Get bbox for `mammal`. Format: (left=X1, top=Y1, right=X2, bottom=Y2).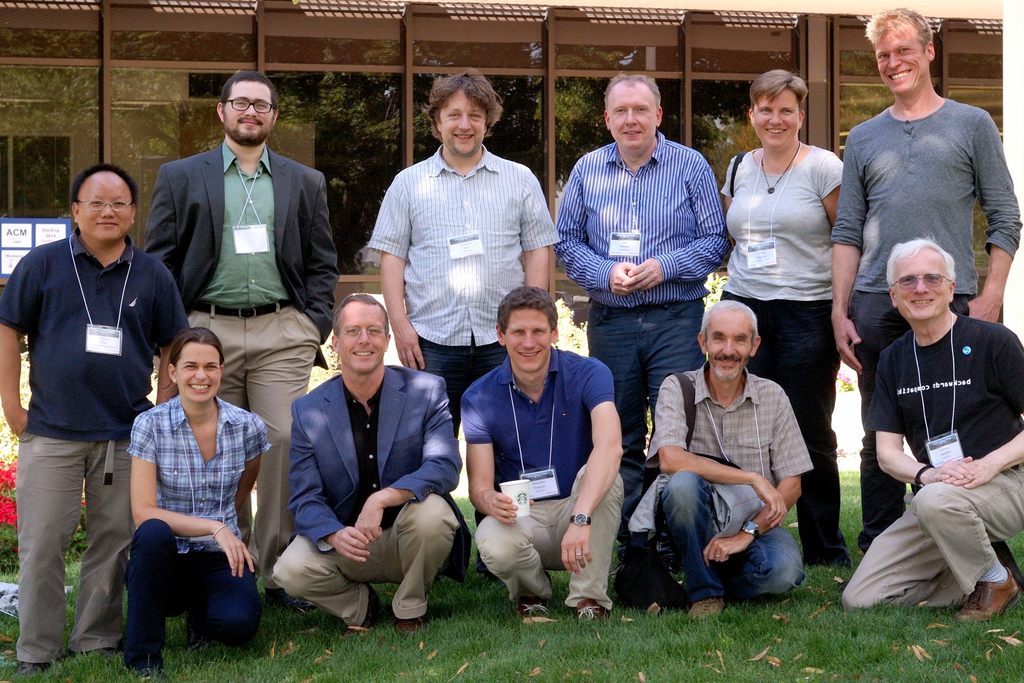
(left=643, top=297, right=810, bottom=623).
